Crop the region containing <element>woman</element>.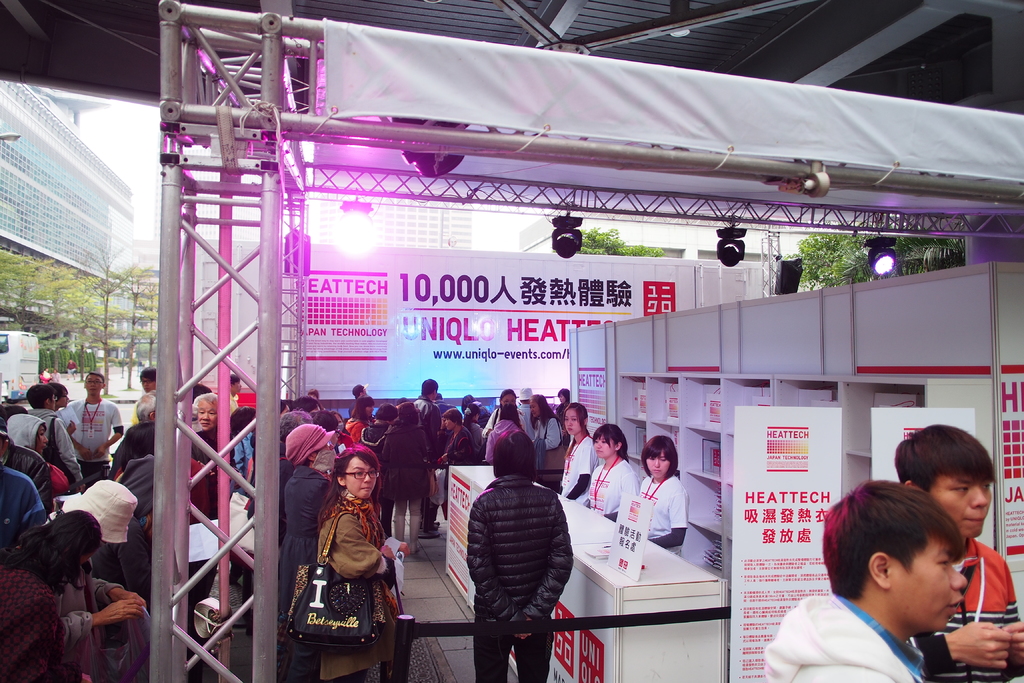
Crop region: select_region(195, 390, 221, 636).
